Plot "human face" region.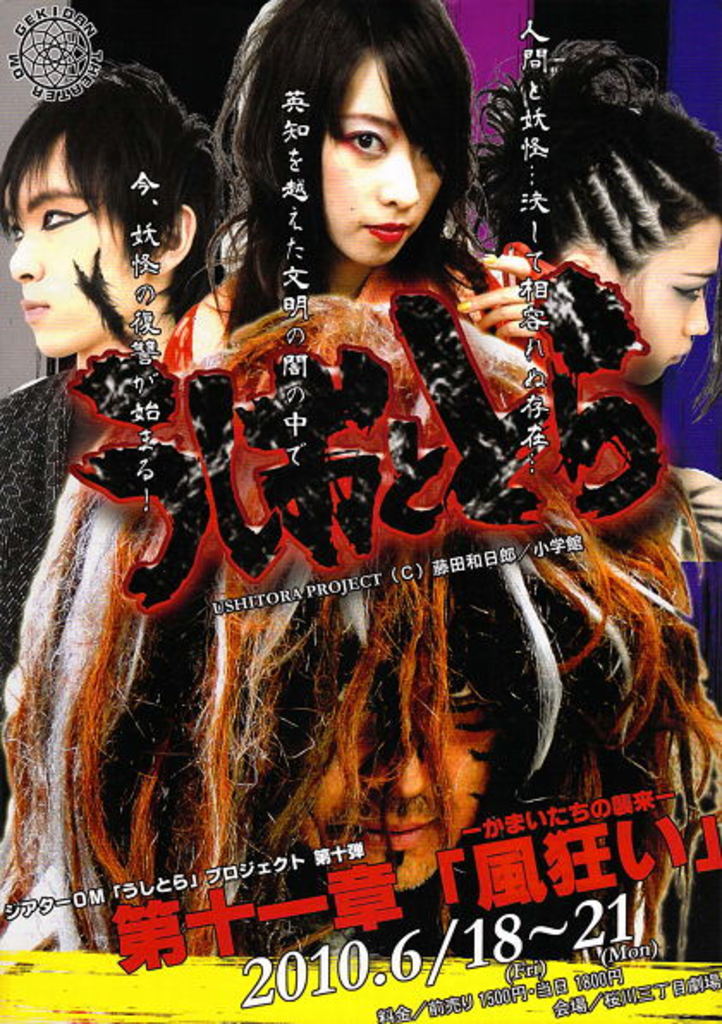
Plotted at (320,46,440,271).
